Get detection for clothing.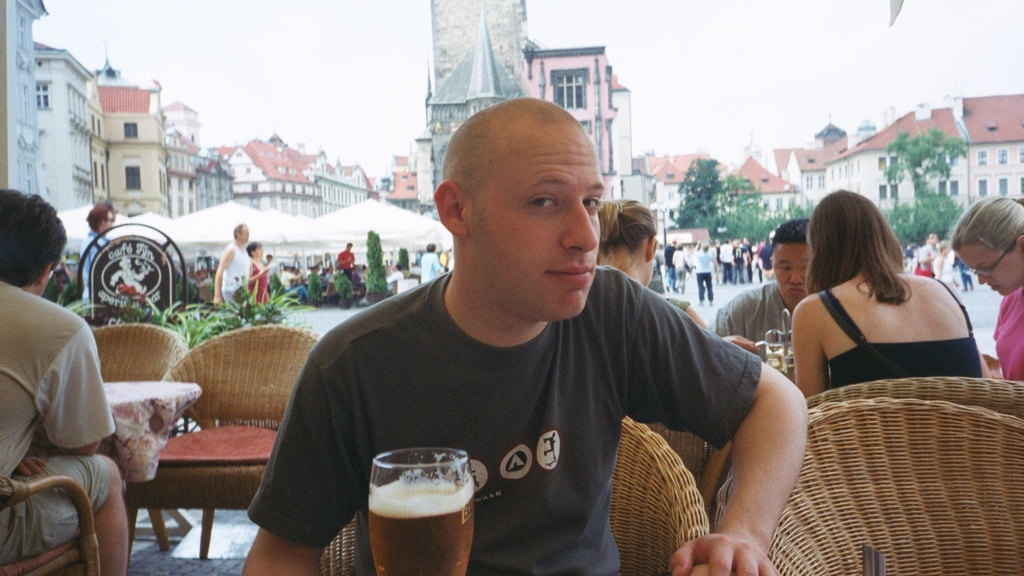
Detection: left=988, top=274, right=1023, bottom=380.
